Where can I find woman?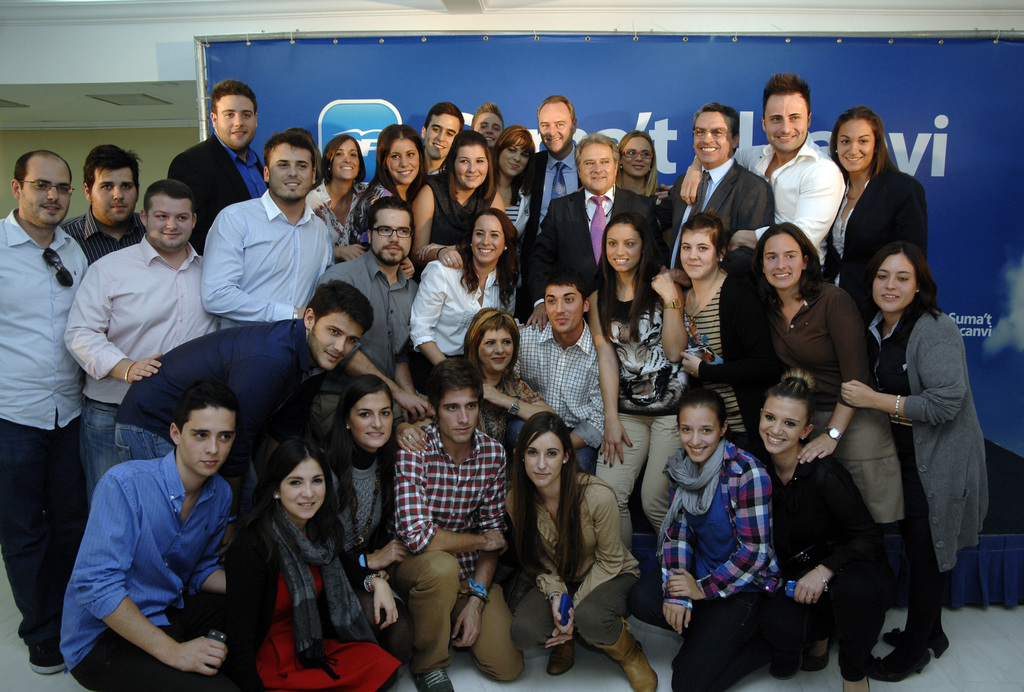
You can find it at box=[832, 102, 942, 317].
